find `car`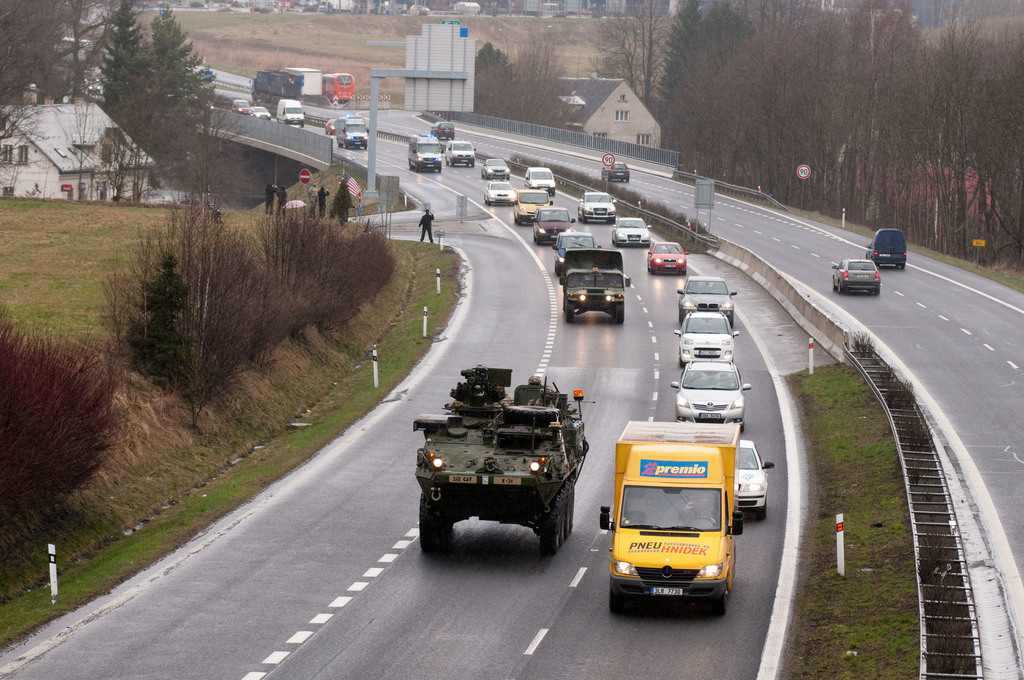
l=650, t=241, r=686, b=275
